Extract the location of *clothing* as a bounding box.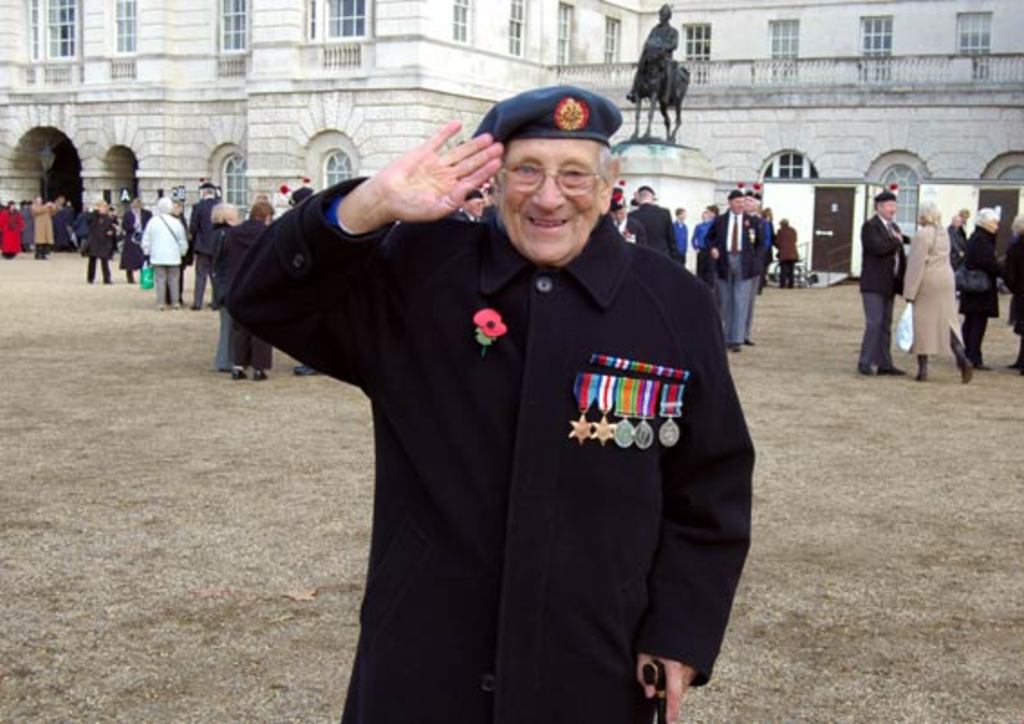
bbox=(755, 220, 775, 282).
